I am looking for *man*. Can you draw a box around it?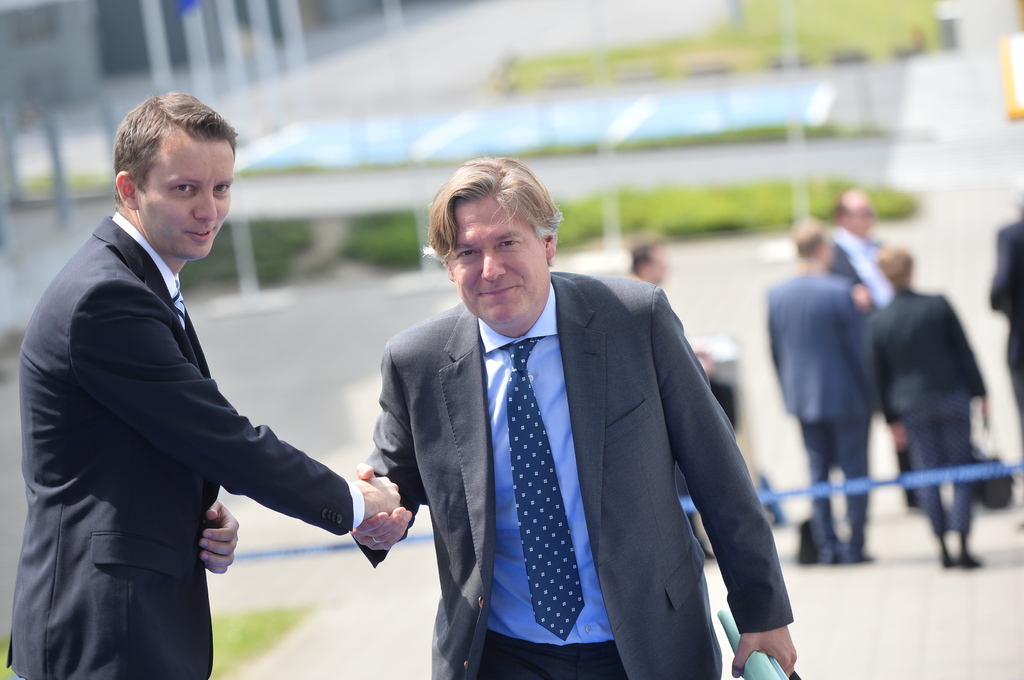
Sure, the bounding box is [left=616, top=232, right=715, bottom=562].
